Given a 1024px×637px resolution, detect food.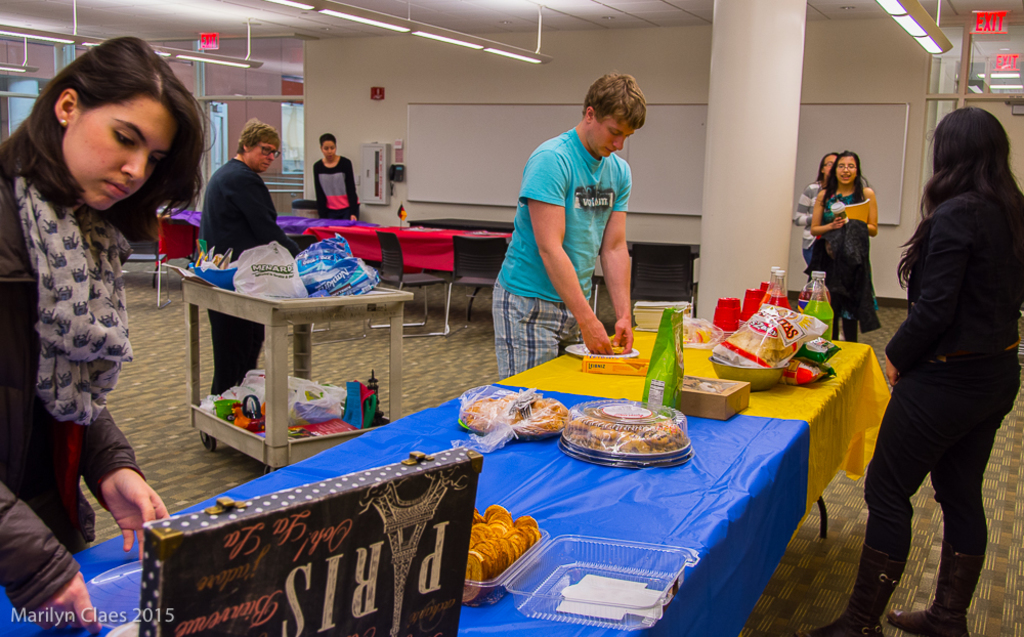
{"x1": 190, "y1": 250, "x2": 207, "y2": 272}.
